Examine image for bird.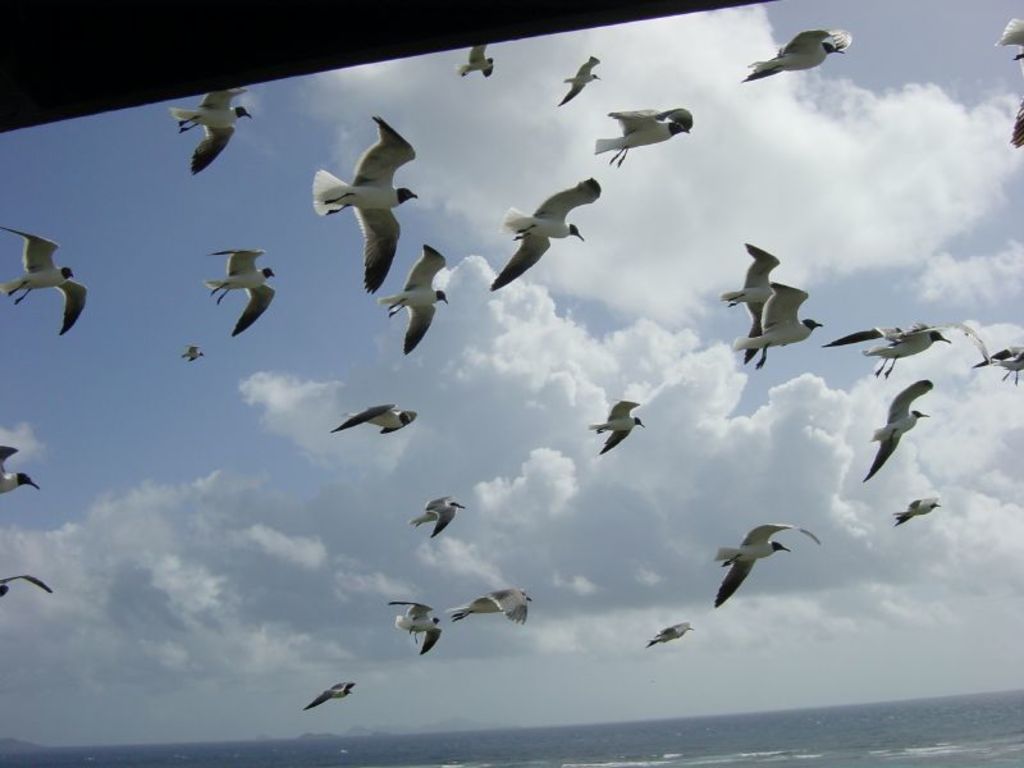
Examination result: BBox(741, 26, 855, 83).
